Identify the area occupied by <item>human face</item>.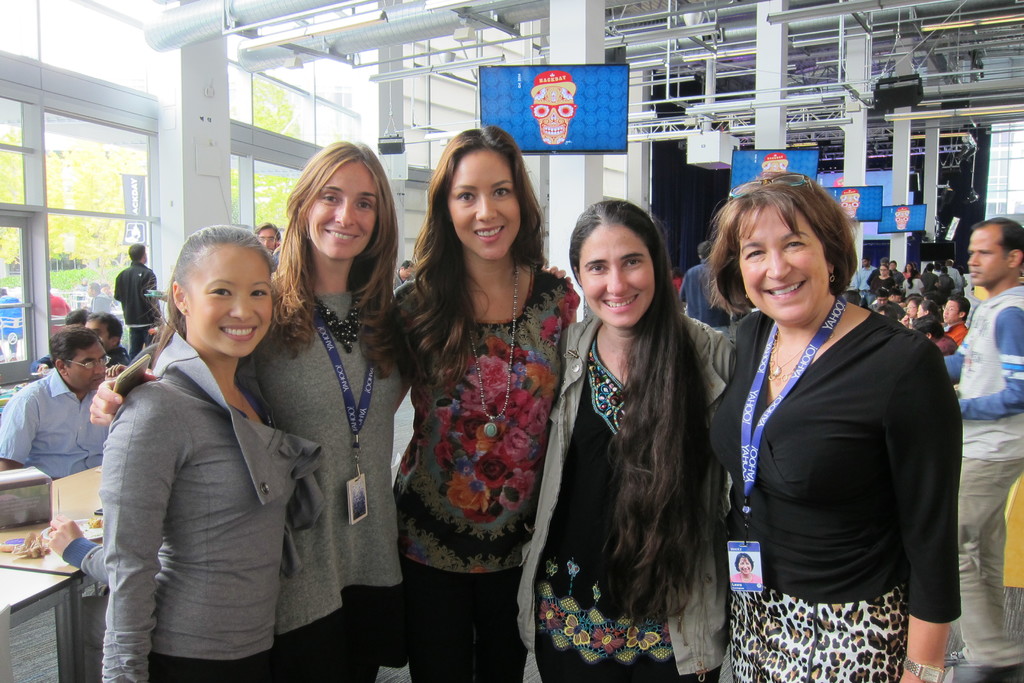
Area: 186:243:273:356.
